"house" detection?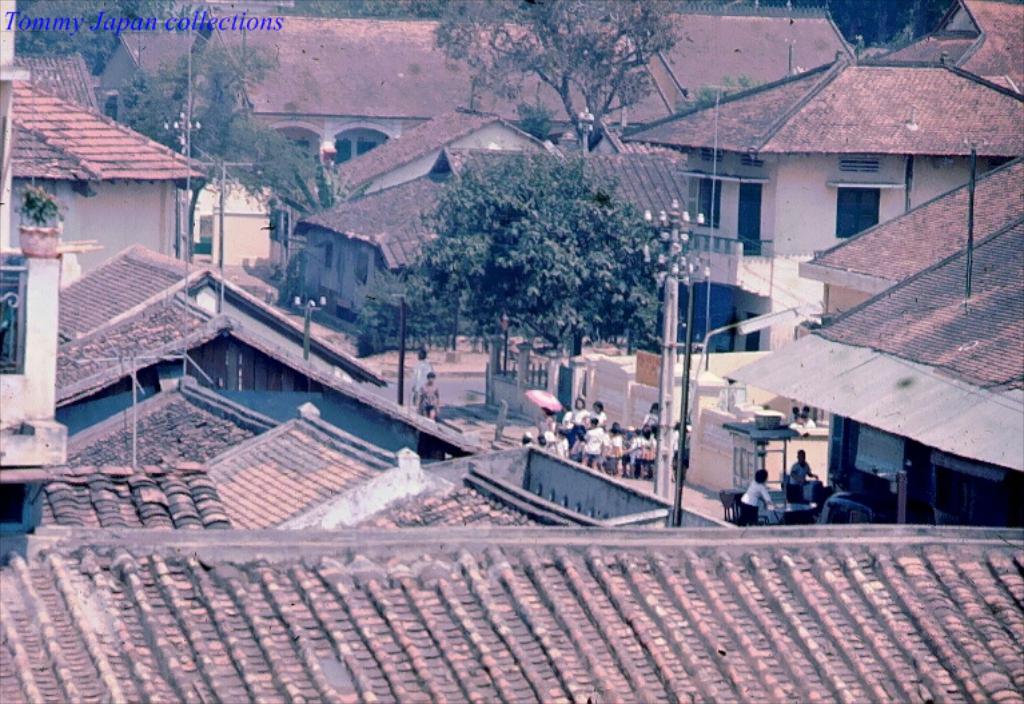
bbox(43, 252, 387, 461)
